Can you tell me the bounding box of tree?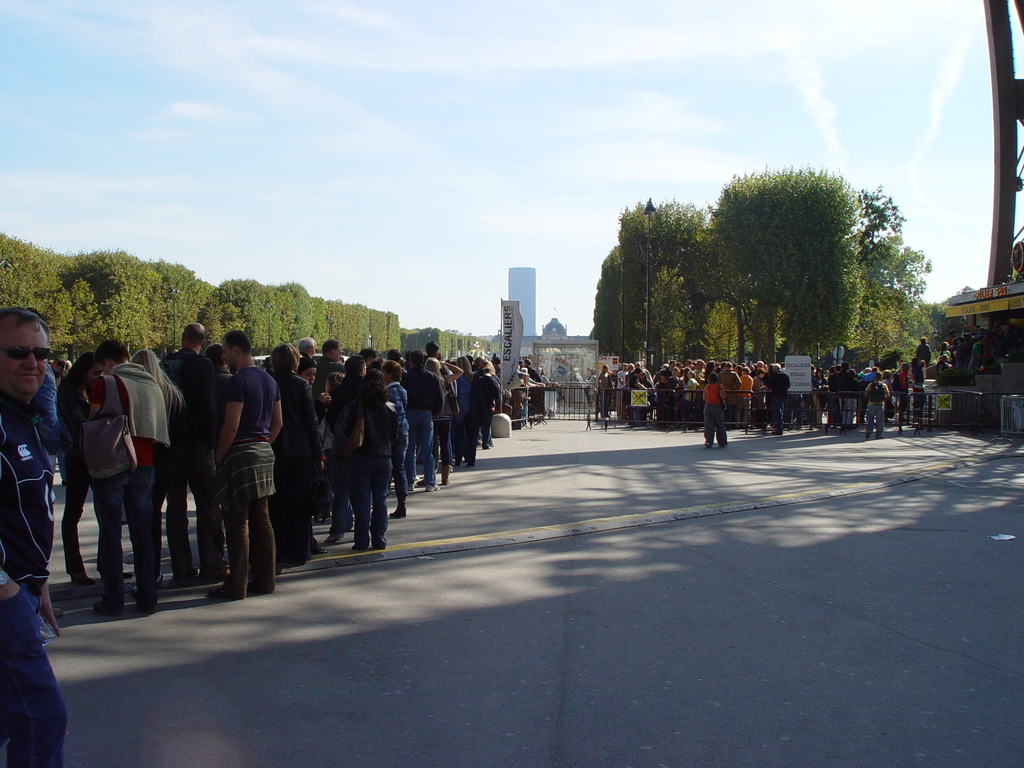
<region>625, 156, 933, 374</region>.
